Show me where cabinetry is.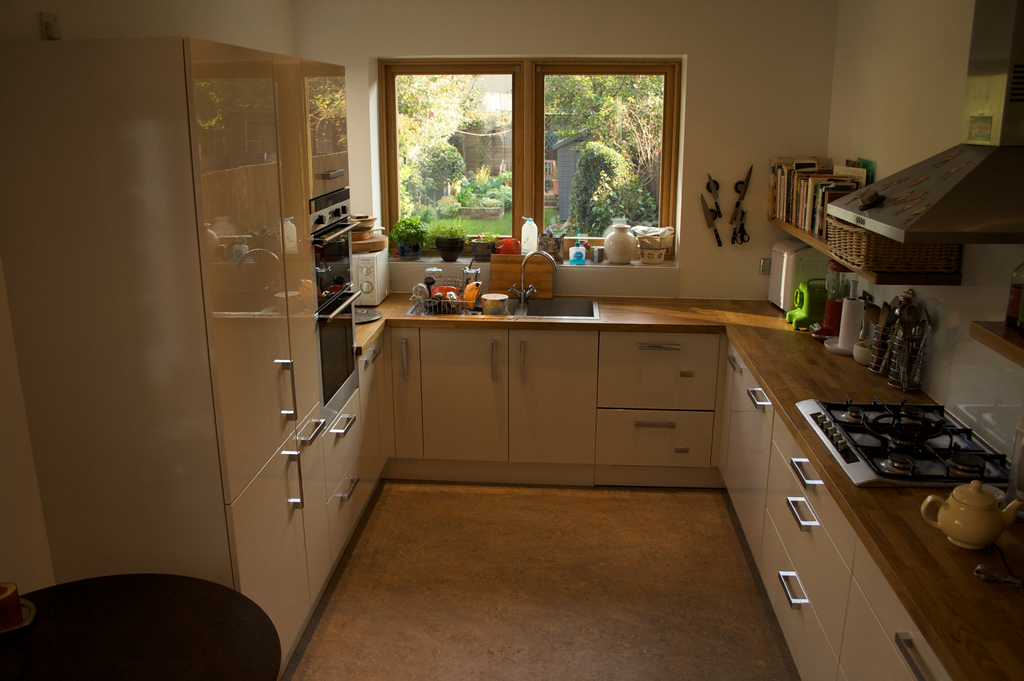
cabinetry is at box(0, 33, 385, 680).
